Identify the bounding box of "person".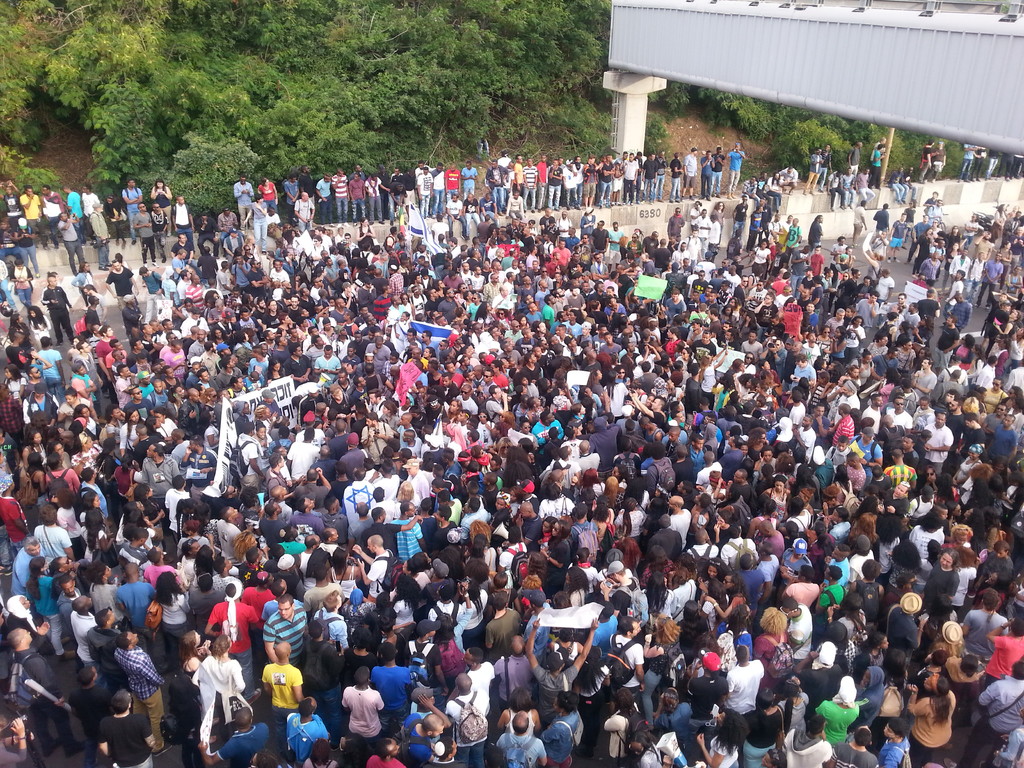
(x1=830, y1=728, x2=877, y2=764).
